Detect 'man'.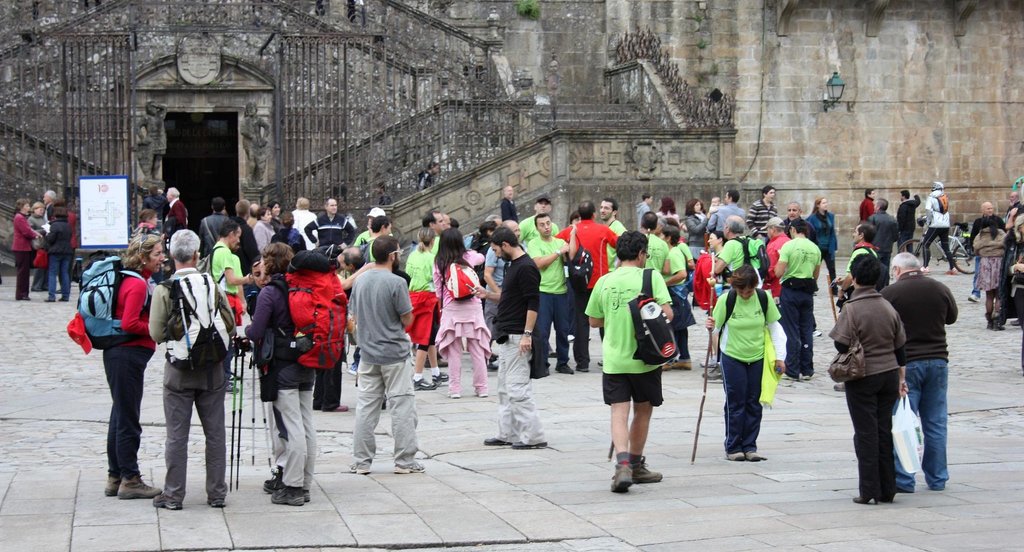
Detected at 143, 190, 165, 222.
